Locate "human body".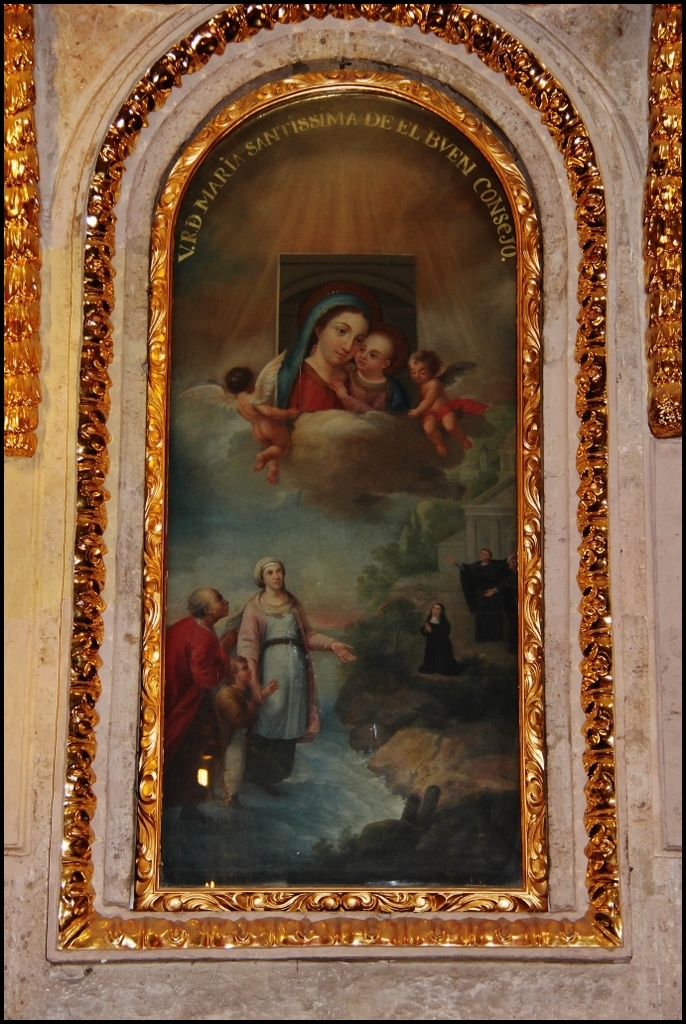
Bounding box: (226, 554, 330, 768).
